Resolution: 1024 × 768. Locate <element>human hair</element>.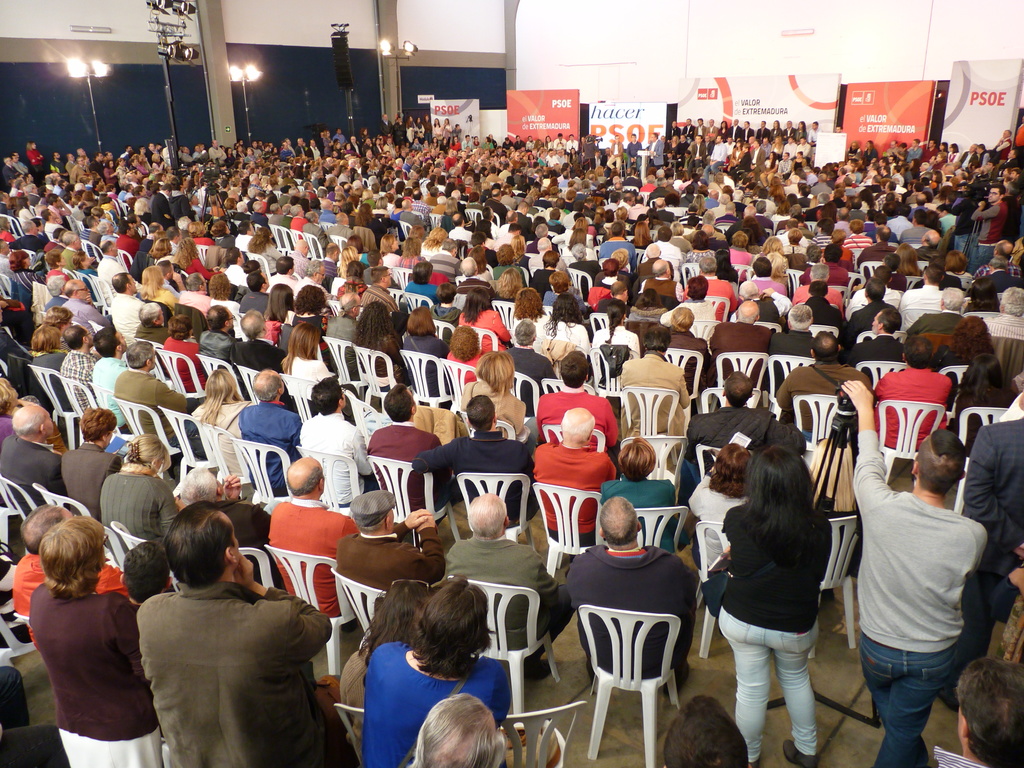
408,224,424,237.
